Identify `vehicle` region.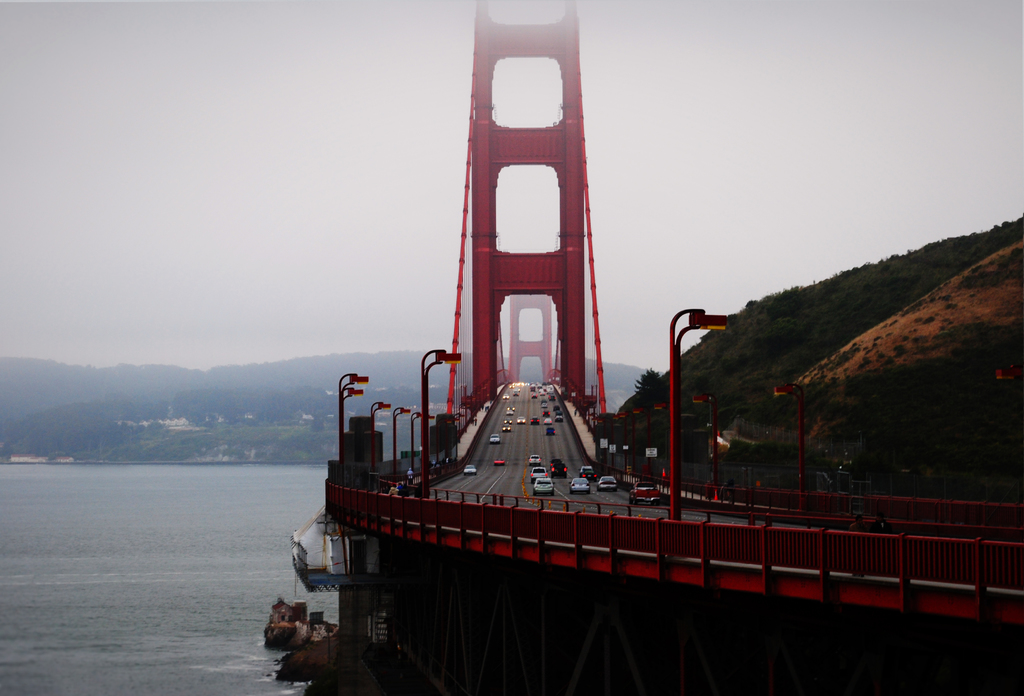
Region: <region>534, 478, 551, 496</region>.
